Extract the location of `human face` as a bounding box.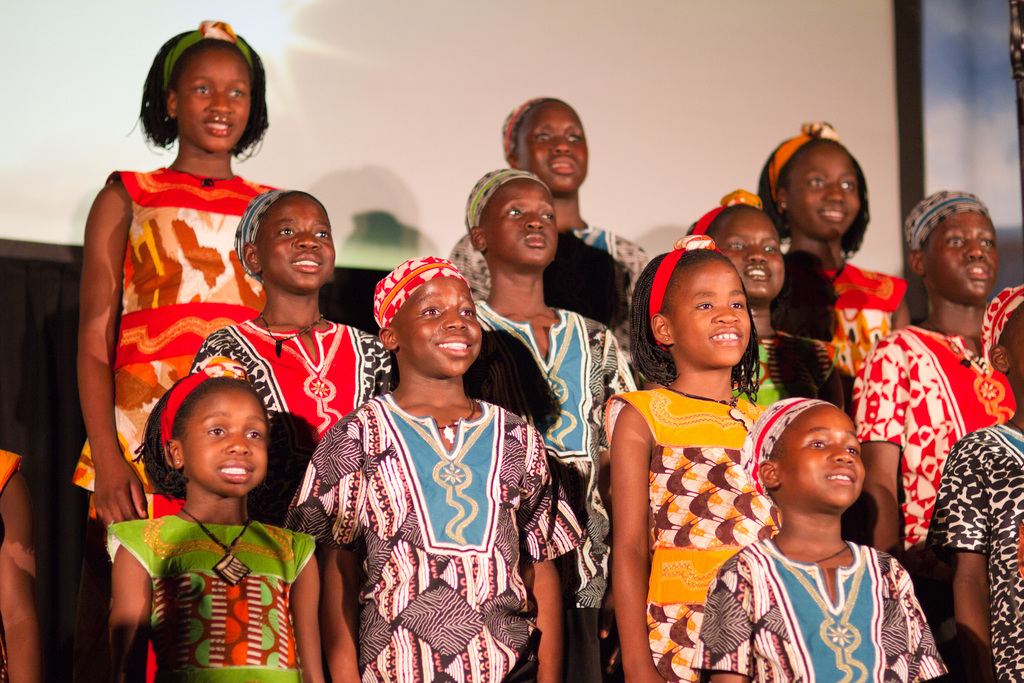
[x1=176, y1=45, x2=248, y2=145].
